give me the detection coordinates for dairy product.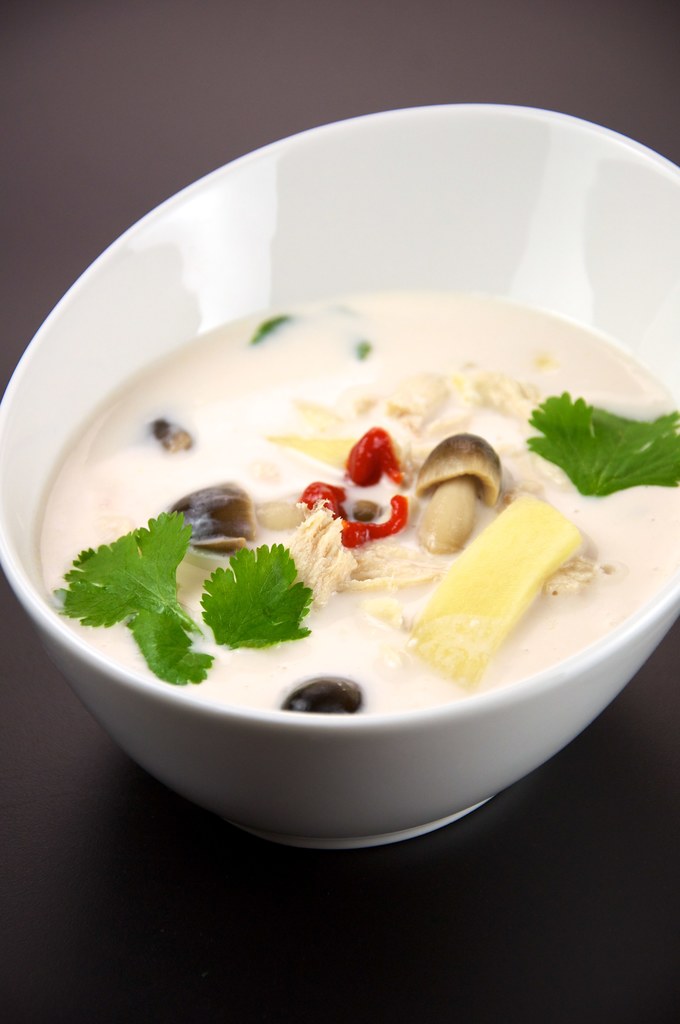
[left=31, top=312, right=672, bottom=838].
